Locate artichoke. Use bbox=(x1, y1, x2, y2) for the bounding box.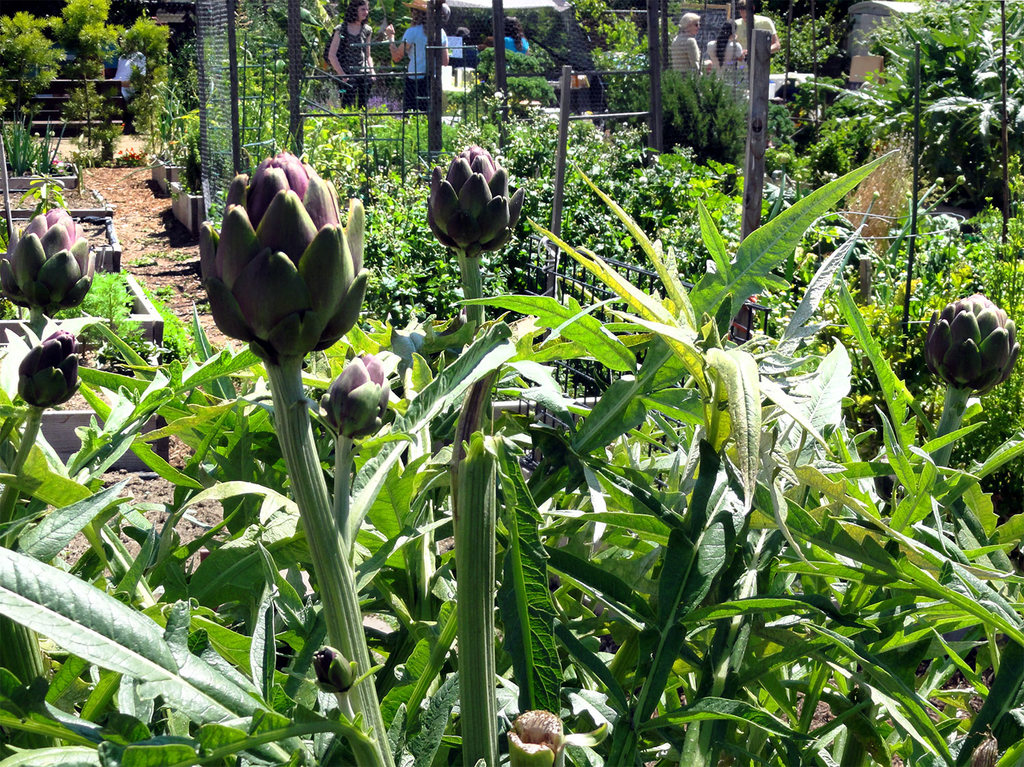
bbox=(924, 289, 1023, 399).
